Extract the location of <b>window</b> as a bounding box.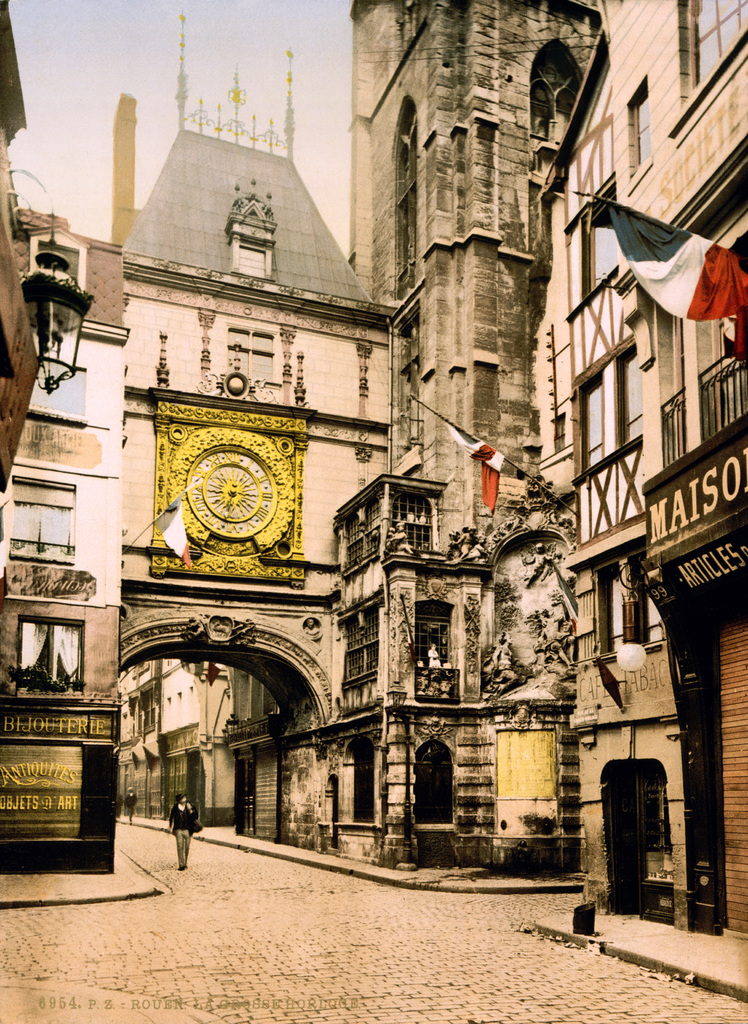
(394,310,425,452).
